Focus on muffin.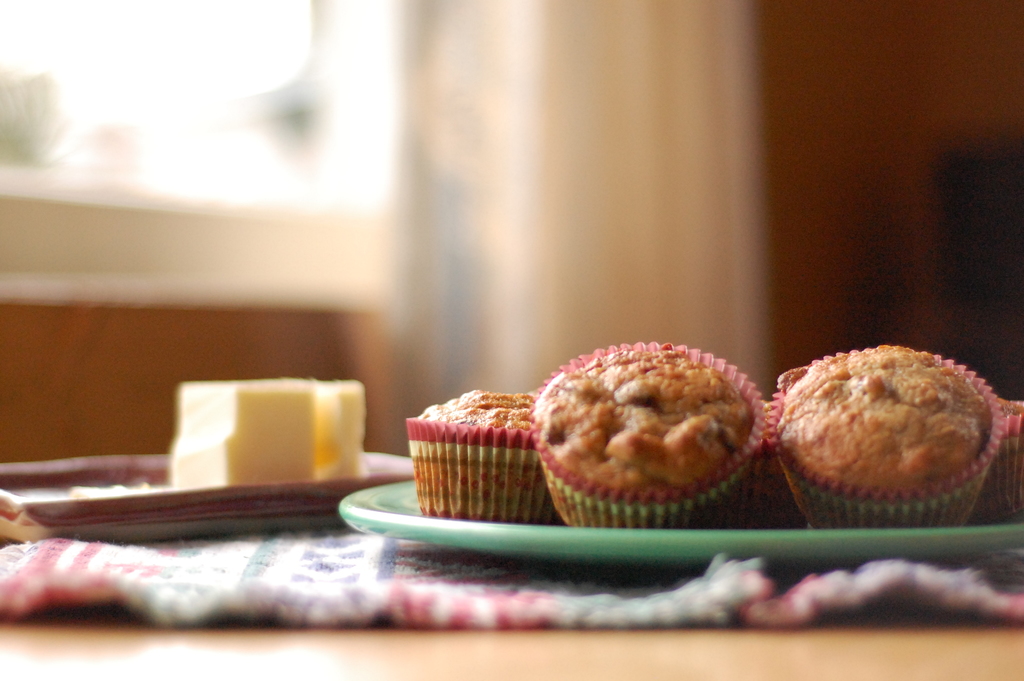
Focused at {"left": 961, "top": 393, "right": 1023, "bottom": 530}.
